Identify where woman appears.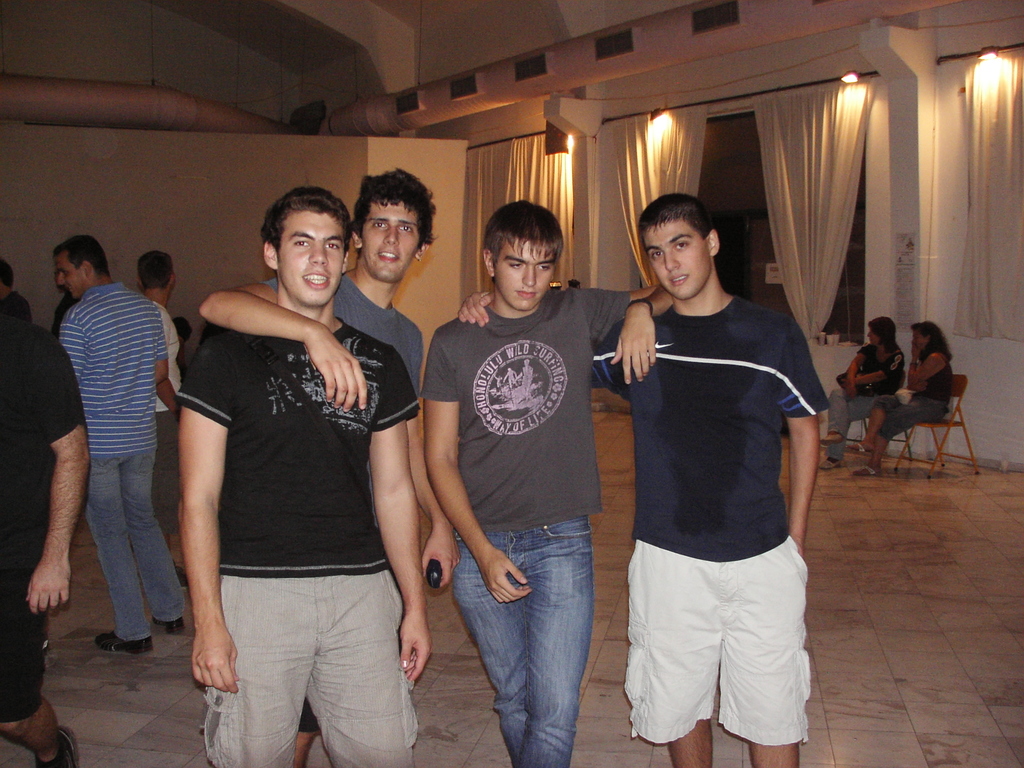
Appears at [847,320,956,475].
